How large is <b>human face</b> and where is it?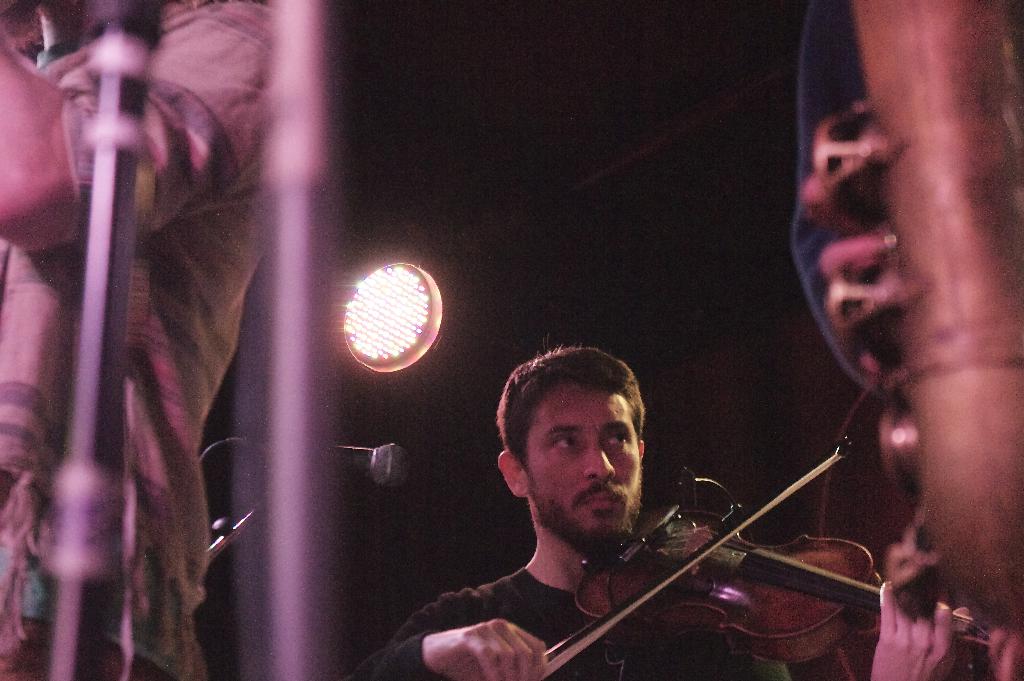
Bounding box: [left=523, top=376, right=638, bottom=541].
